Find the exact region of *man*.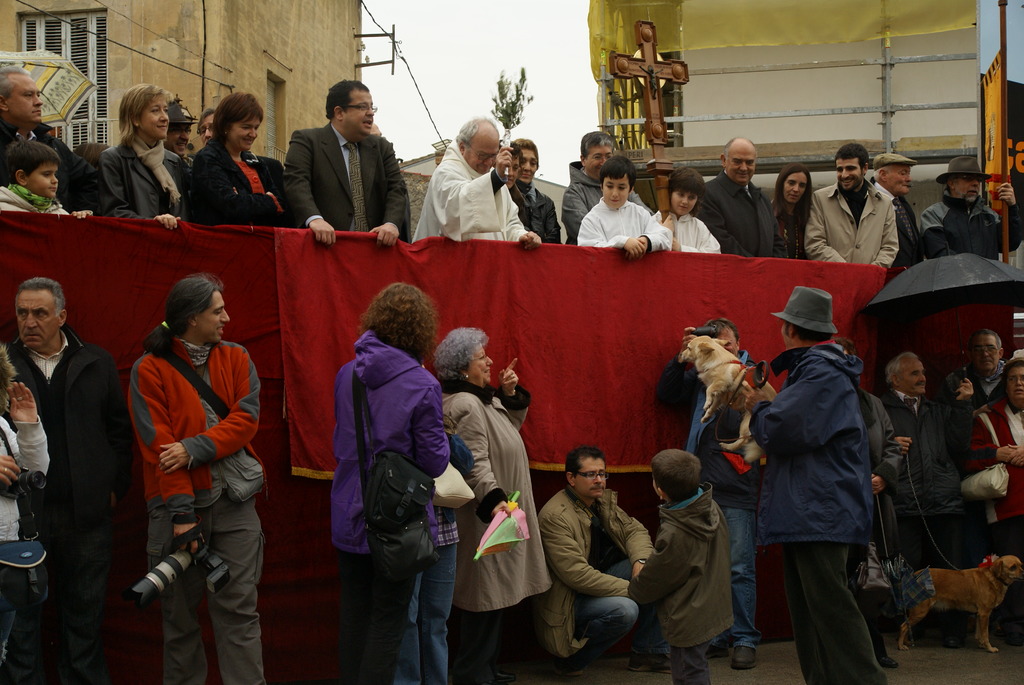
Exact region: (741, 286, 886, 684).
